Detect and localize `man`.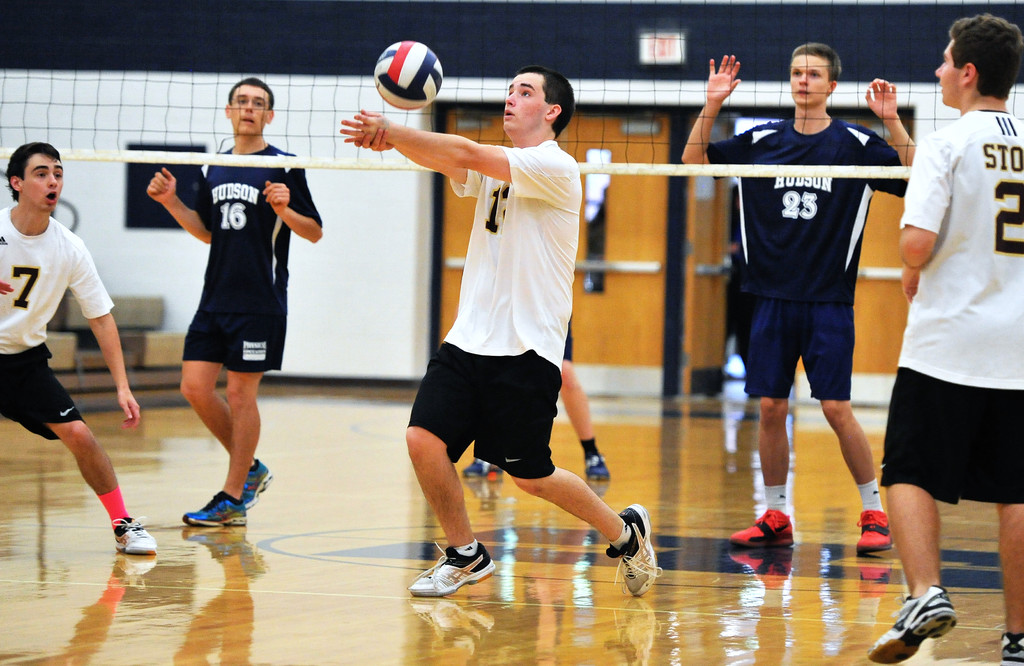
Localized at (460,321,611,480).
